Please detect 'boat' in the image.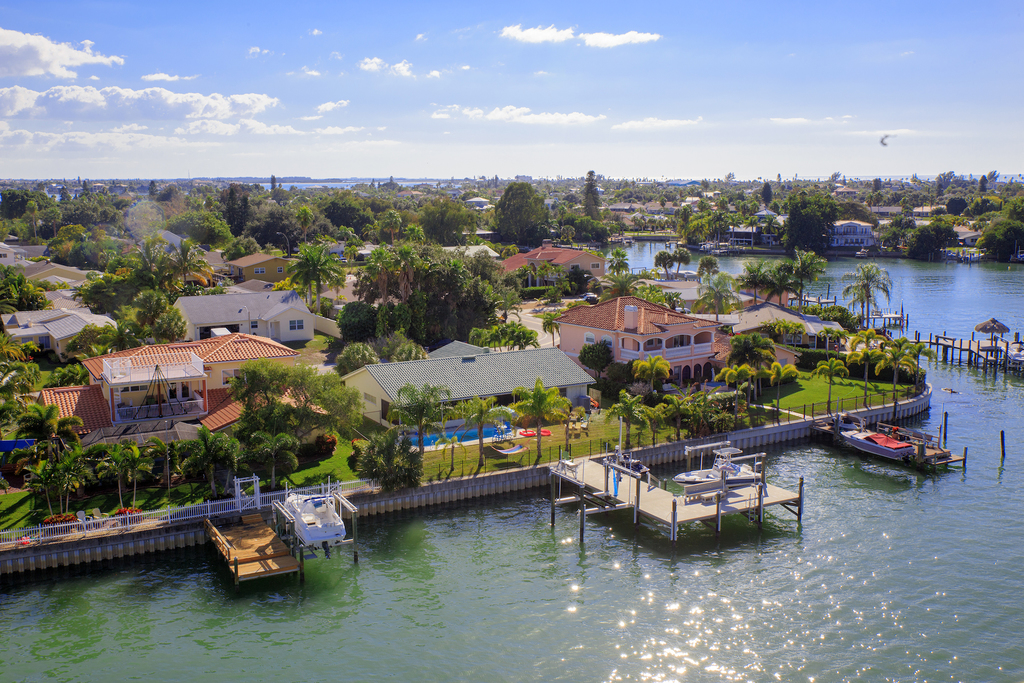
[676, 455, 765, 490].
